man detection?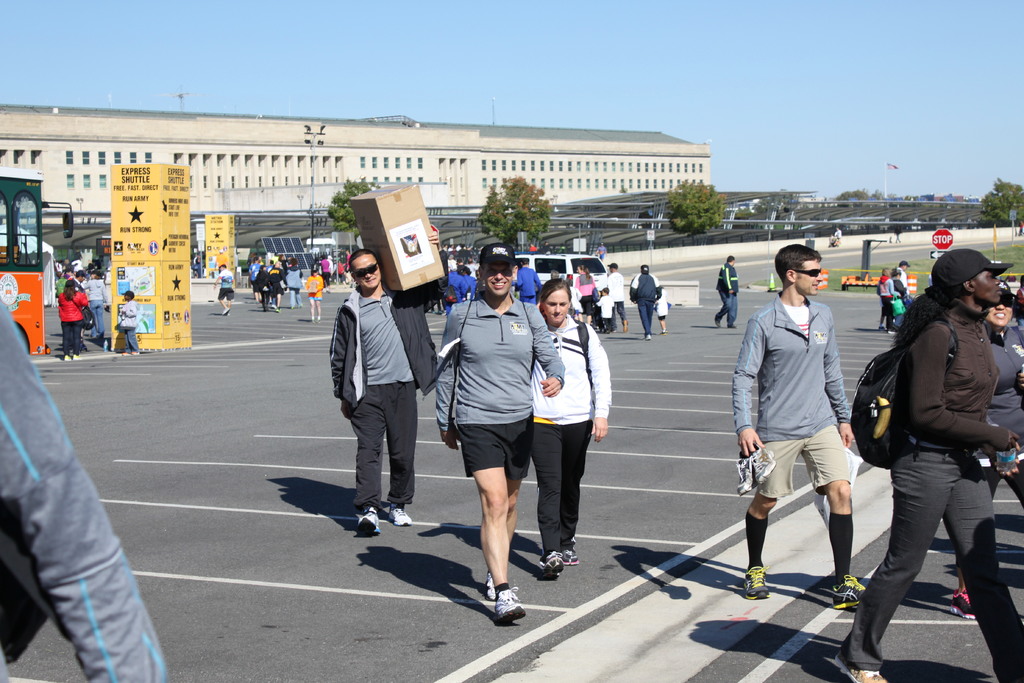
l=268, t=259, r=289, b=320
